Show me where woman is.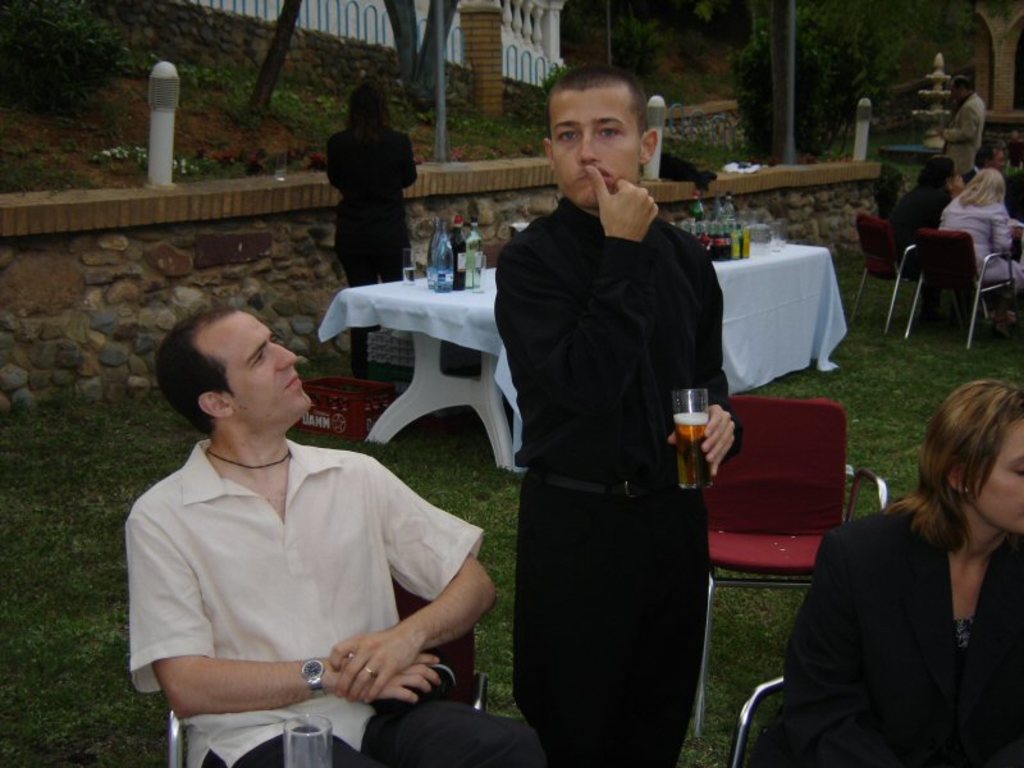
woman is at [x1=893, y1=151, x2=964, y2=232].
